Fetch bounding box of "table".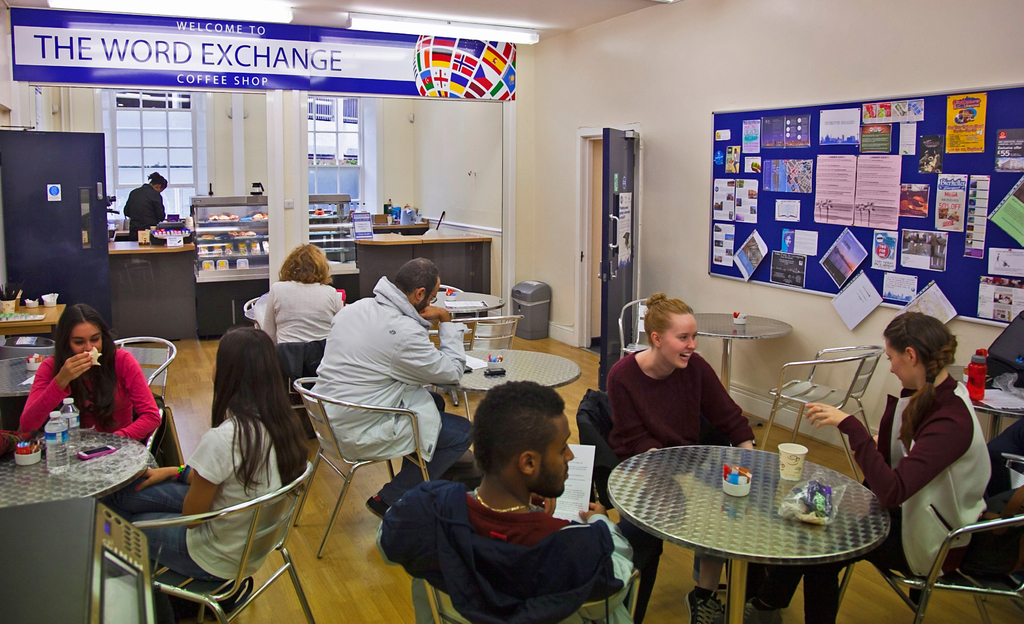
Bbox: l=600, t=428, r=914, b=623.
